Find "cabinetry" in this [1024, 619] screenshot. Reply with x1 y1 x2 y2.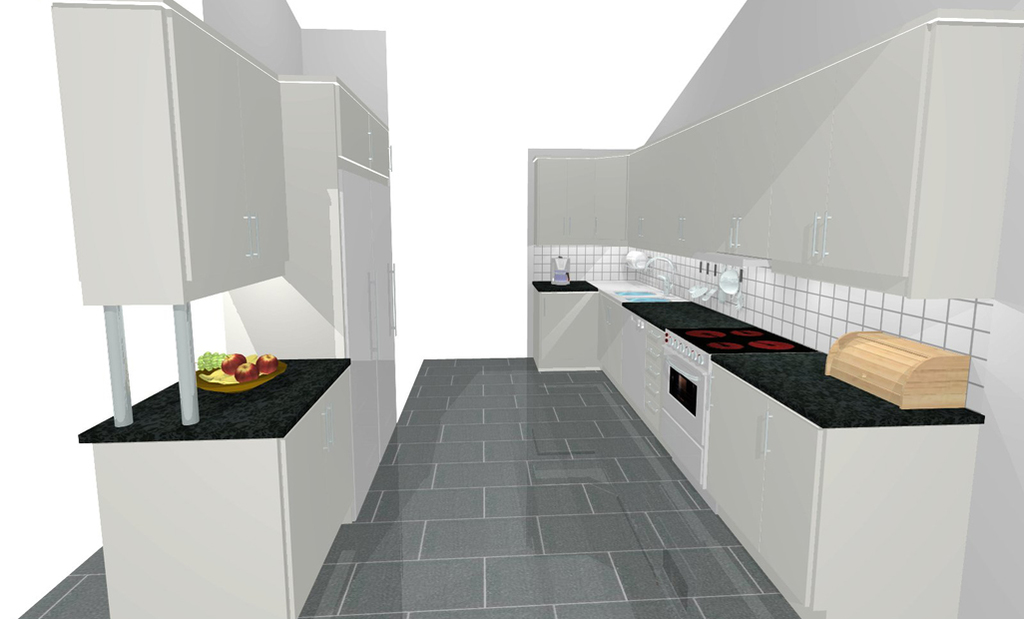
83 333 379 618.
